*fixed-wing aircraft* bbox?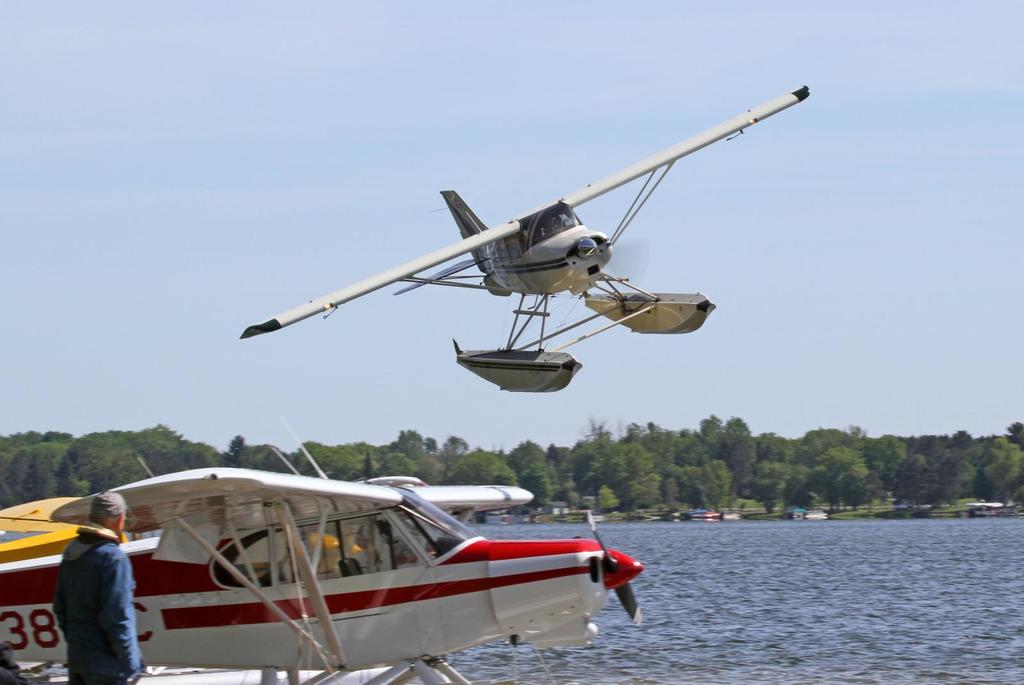
left=239, top=82, right=801, bottom=389
